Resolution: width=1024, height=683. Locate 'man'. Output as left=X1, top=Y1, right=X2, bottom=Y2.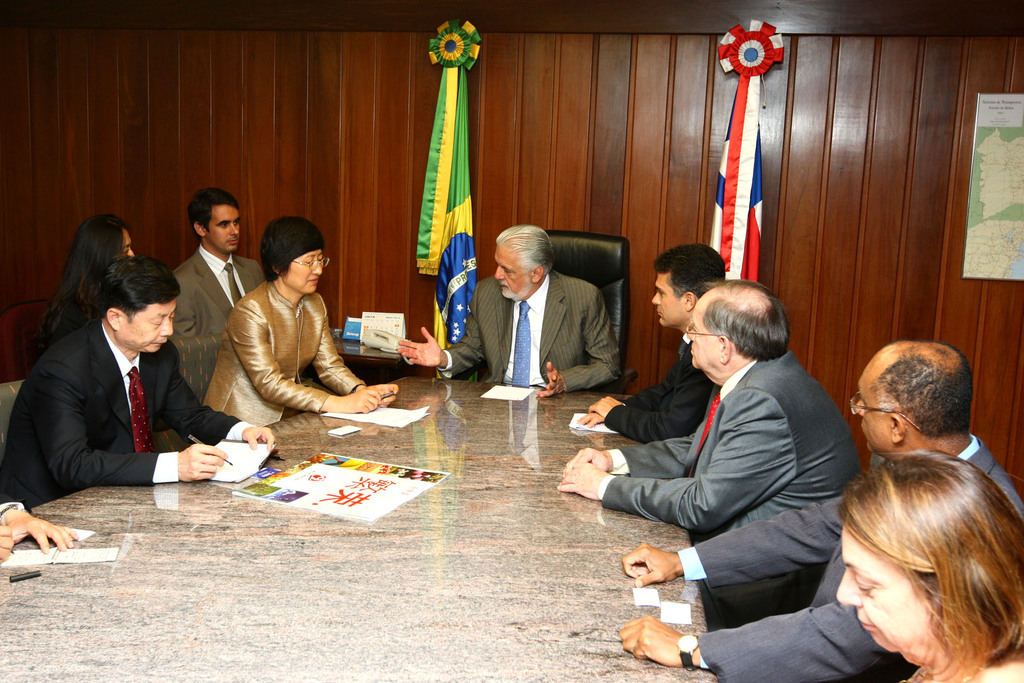
left=394, top=226, right=620, bottom=399.
